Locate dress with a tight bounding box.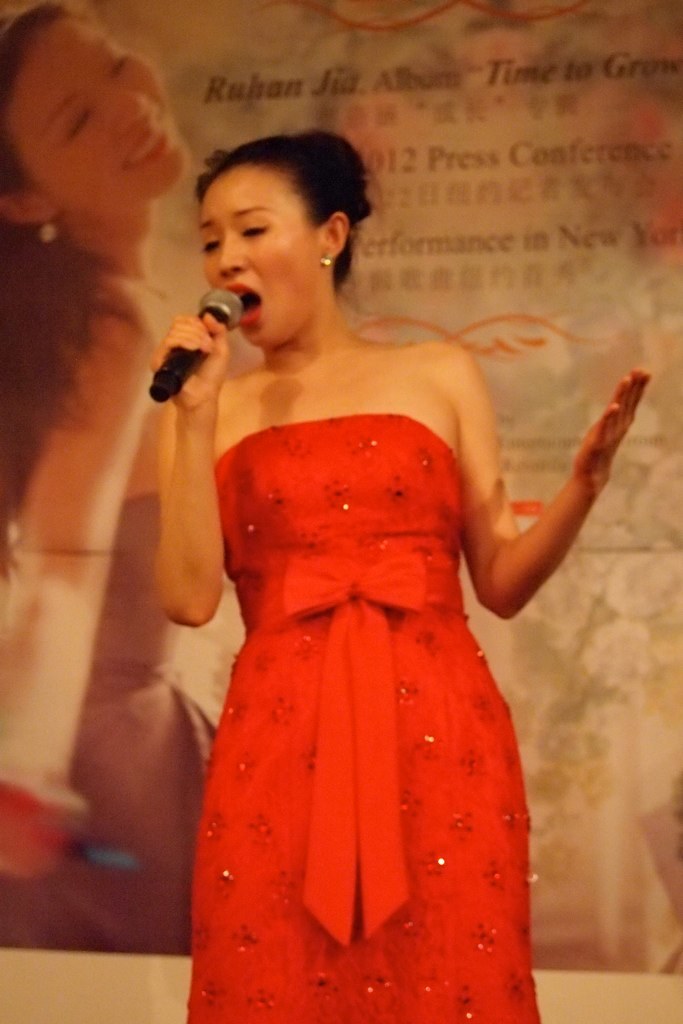
190:406:539:1023.
